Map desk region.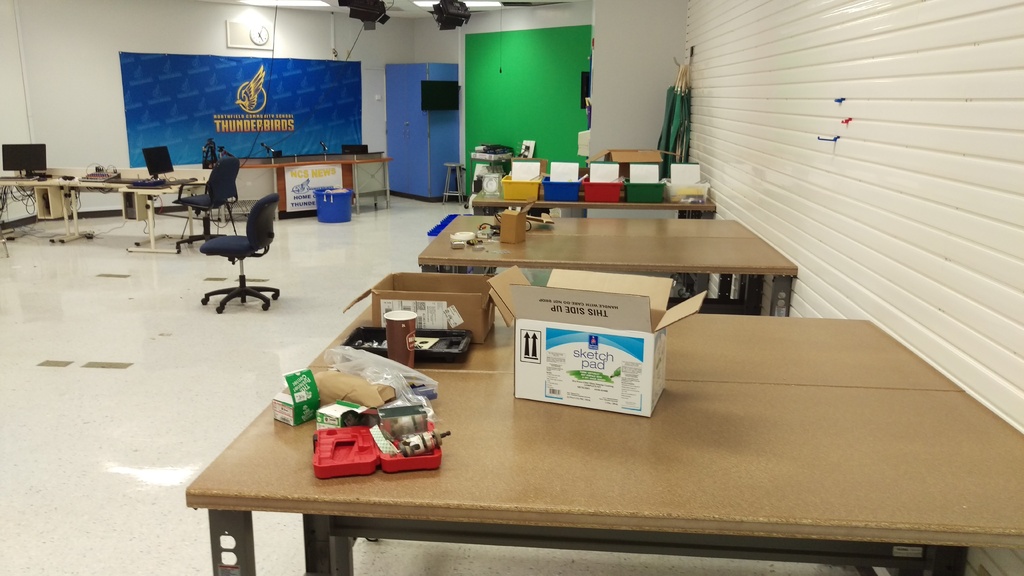
Mapped to [415, 215, 797, 314].
